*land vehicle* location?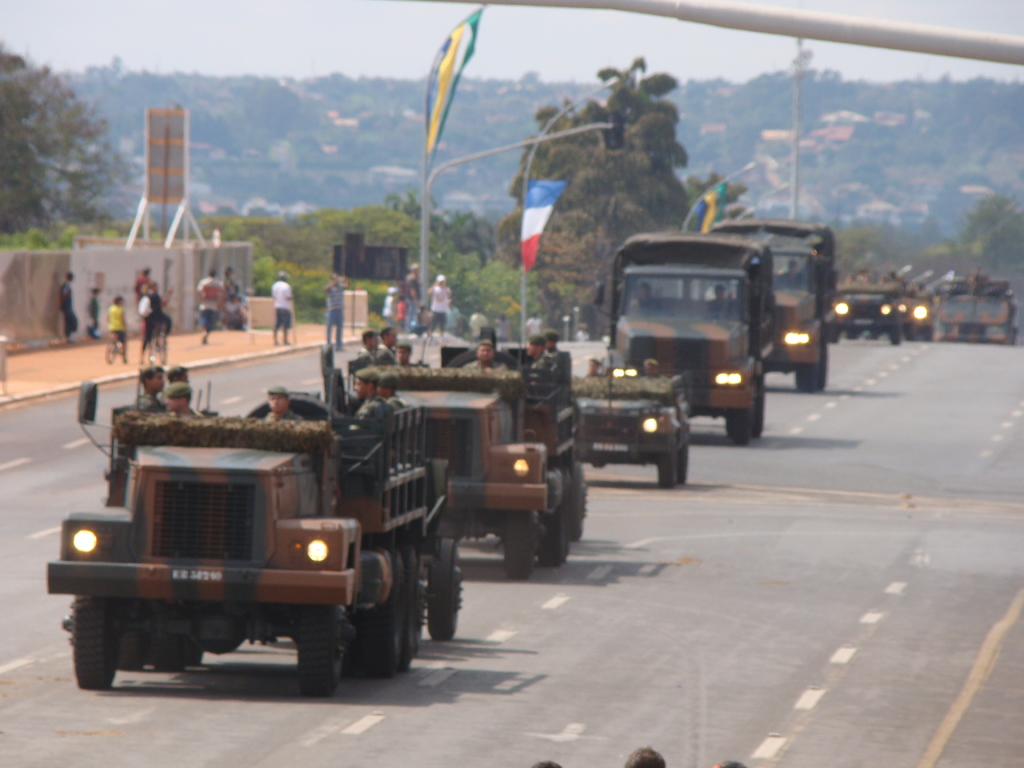
713 220 832 388
